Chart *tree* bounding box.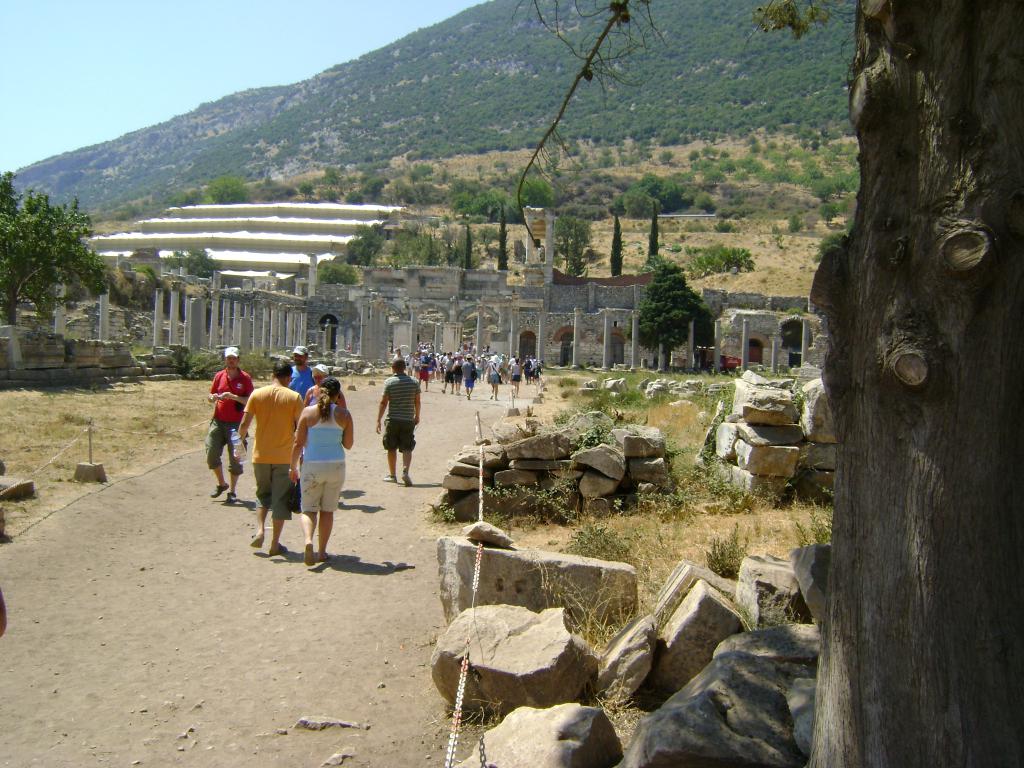
Charted: 204 178 253 204.
